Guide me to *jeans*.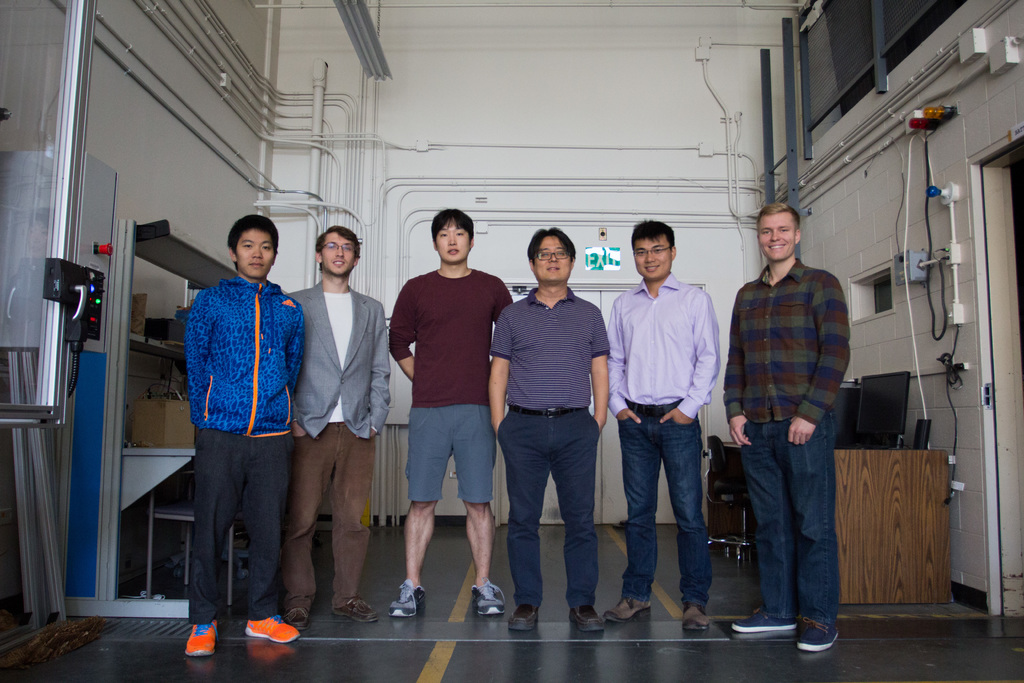
Guidance: rect(406, 407, 499, 500).
